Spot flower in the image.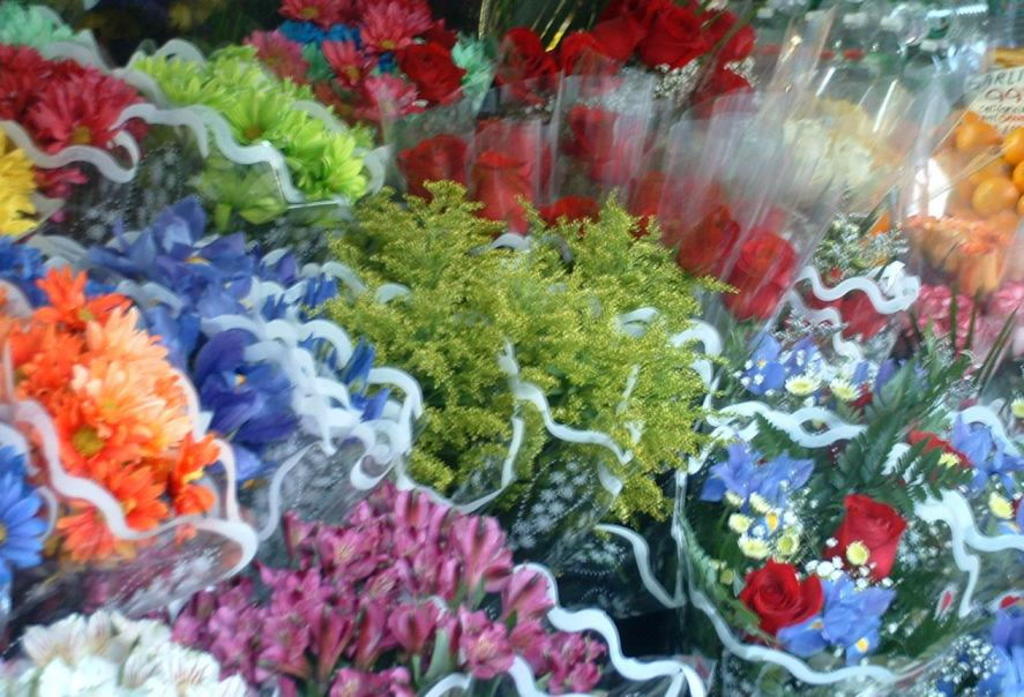
flower found at 625:172:665:217.
